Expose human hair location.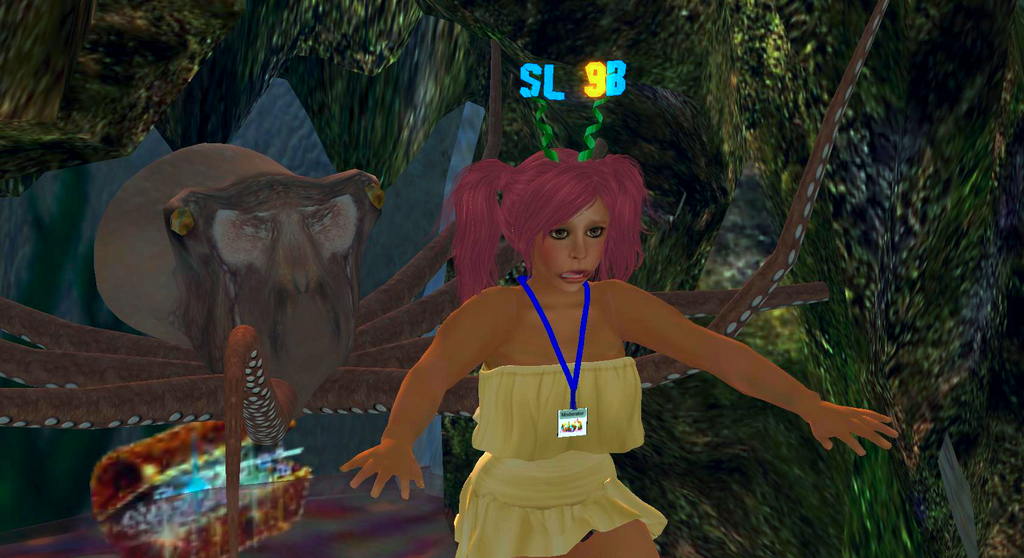
Exposed at pyautogui.locateOnScreen(472, 144, 652, 304).
